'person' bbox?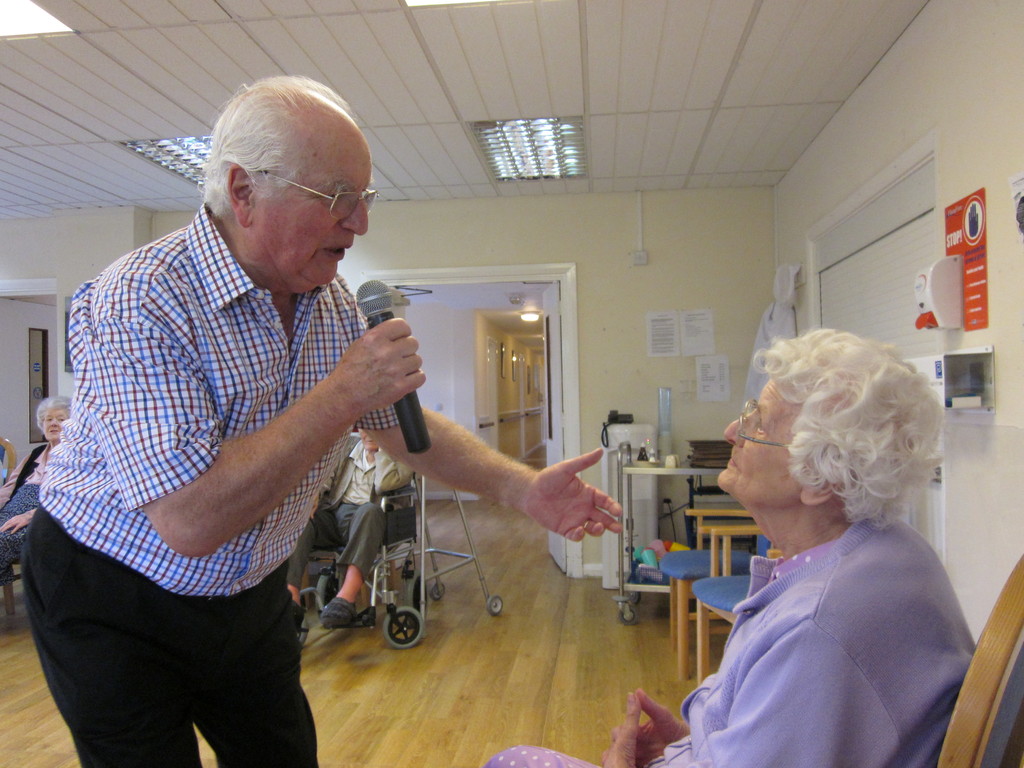
{"x1": 0, "y1": 387, "x2": 71, "y2": 589}
